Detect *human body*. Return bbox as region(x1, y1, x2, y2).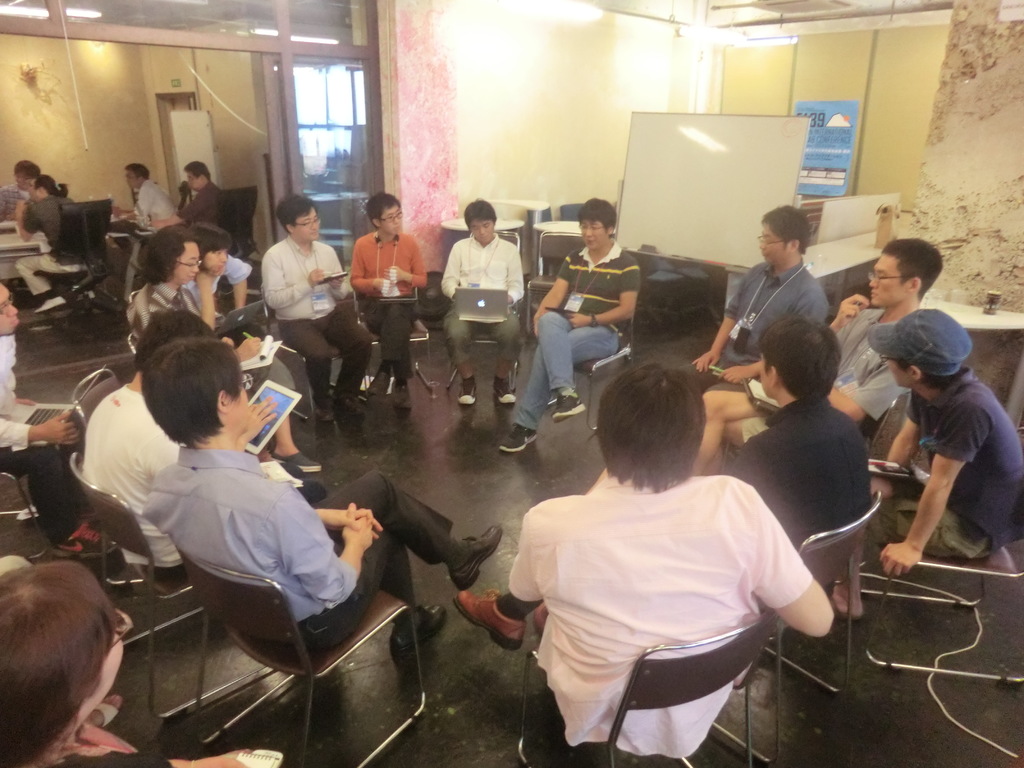
region(824, 363, 1023, 625).
